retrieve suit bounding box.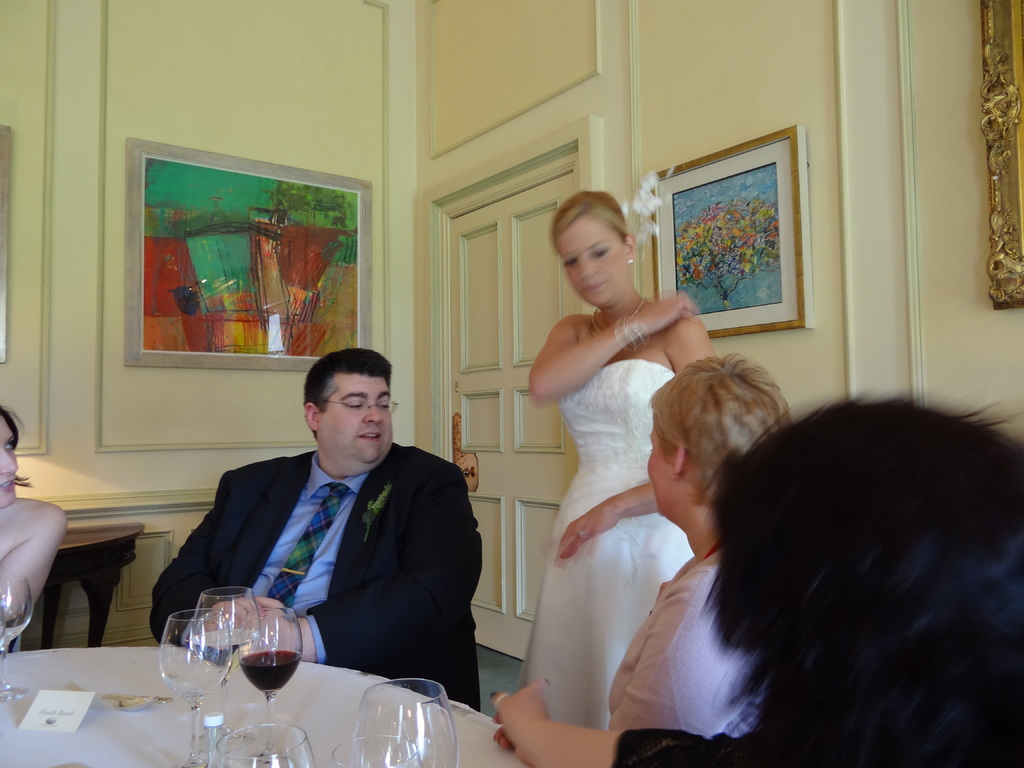
Bounding box: {"left": 161, "top": 393, "right": 485, "bottom": 709}.
